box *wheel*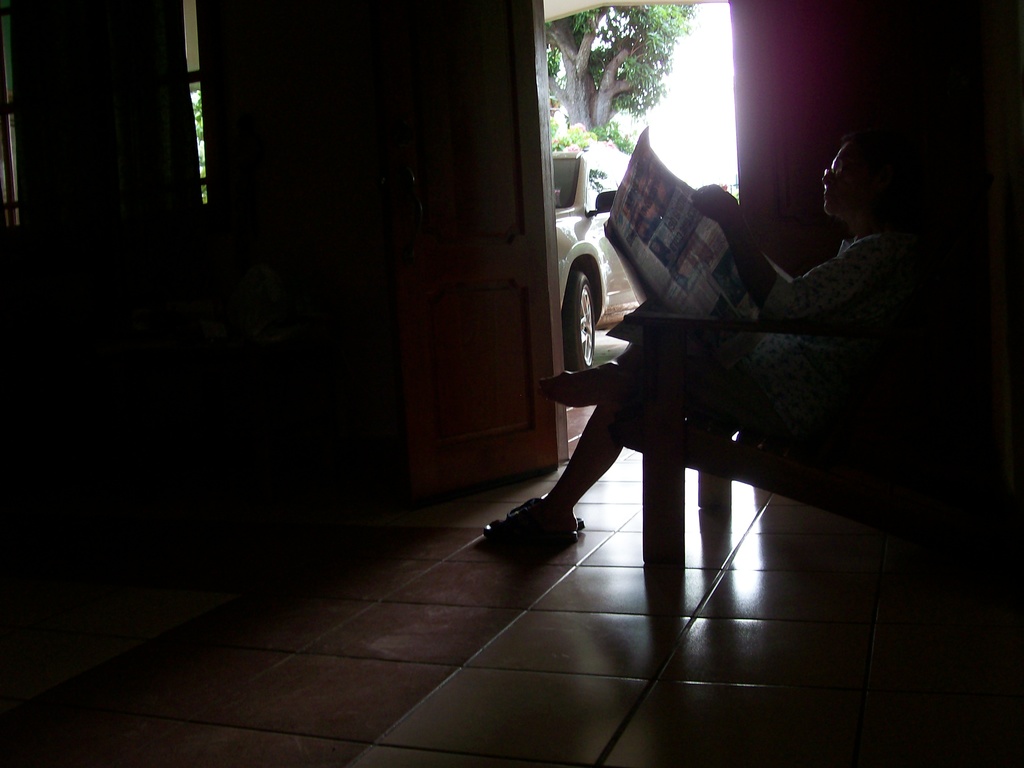
Rect(562, 273, 602, 367)
